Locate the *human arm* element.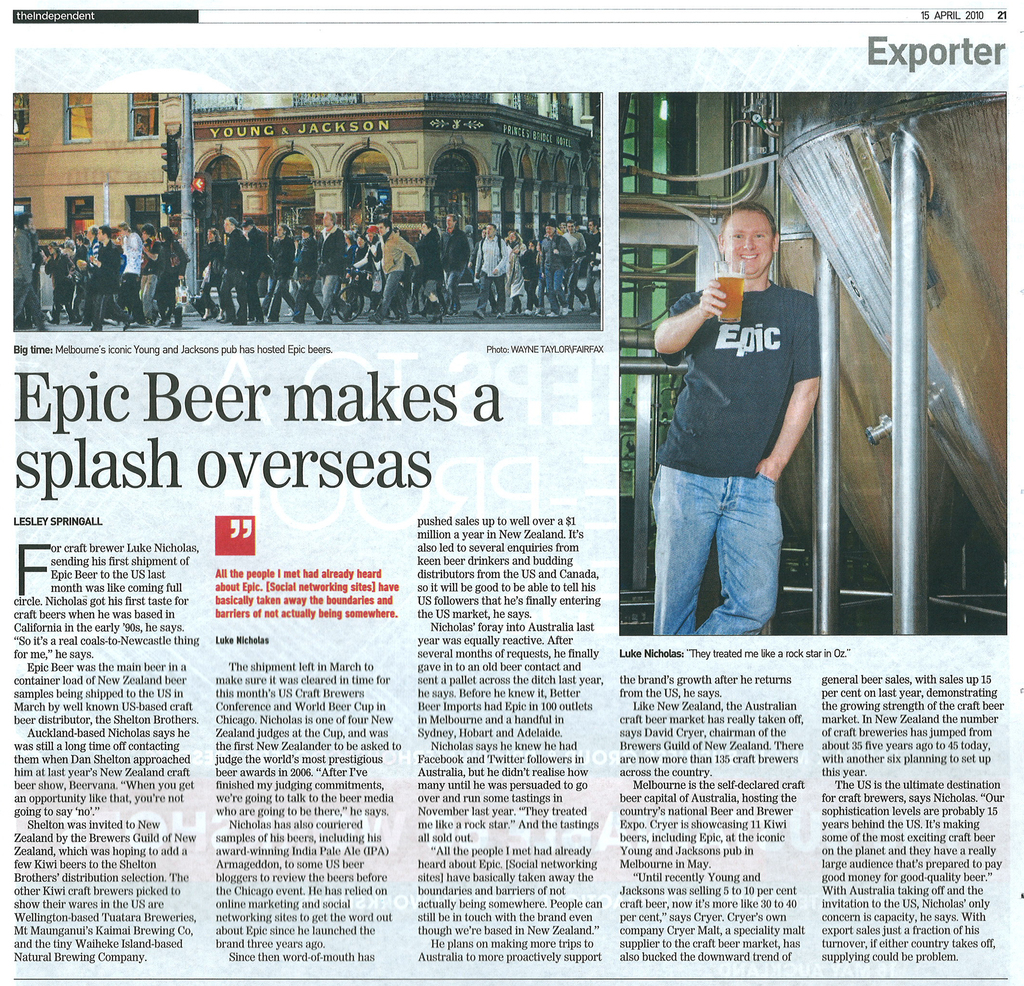
Element bbox: 232:237:244:262.
